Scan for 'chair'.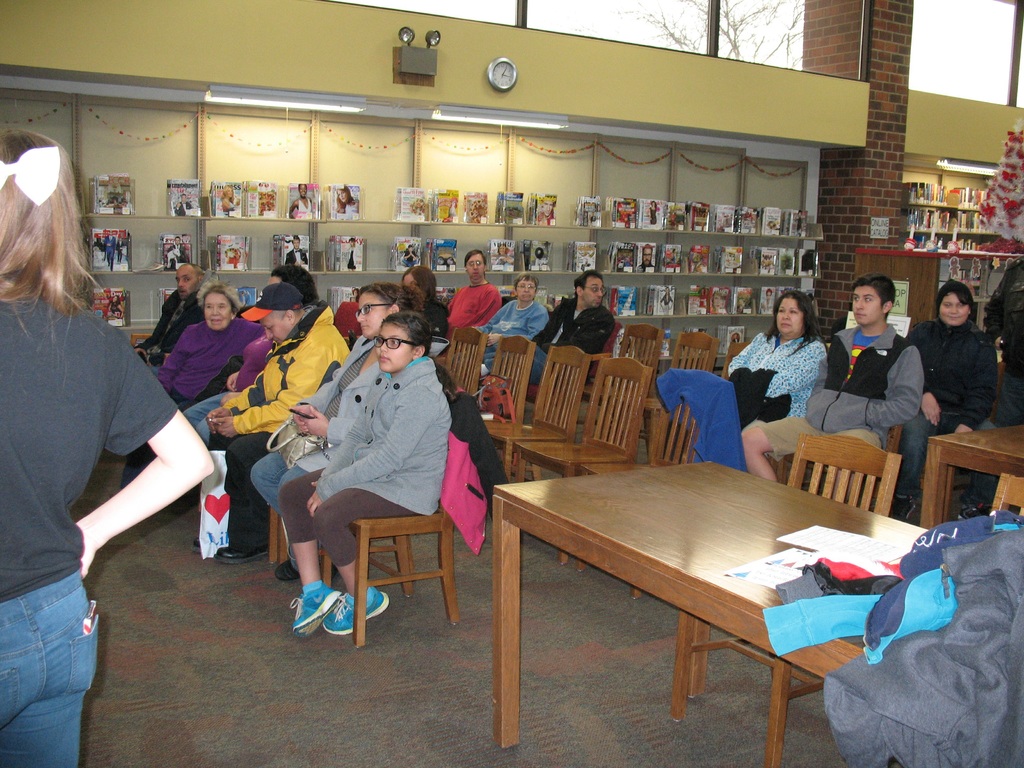
Scan result: bbox(989, 472, 1023, 526).
